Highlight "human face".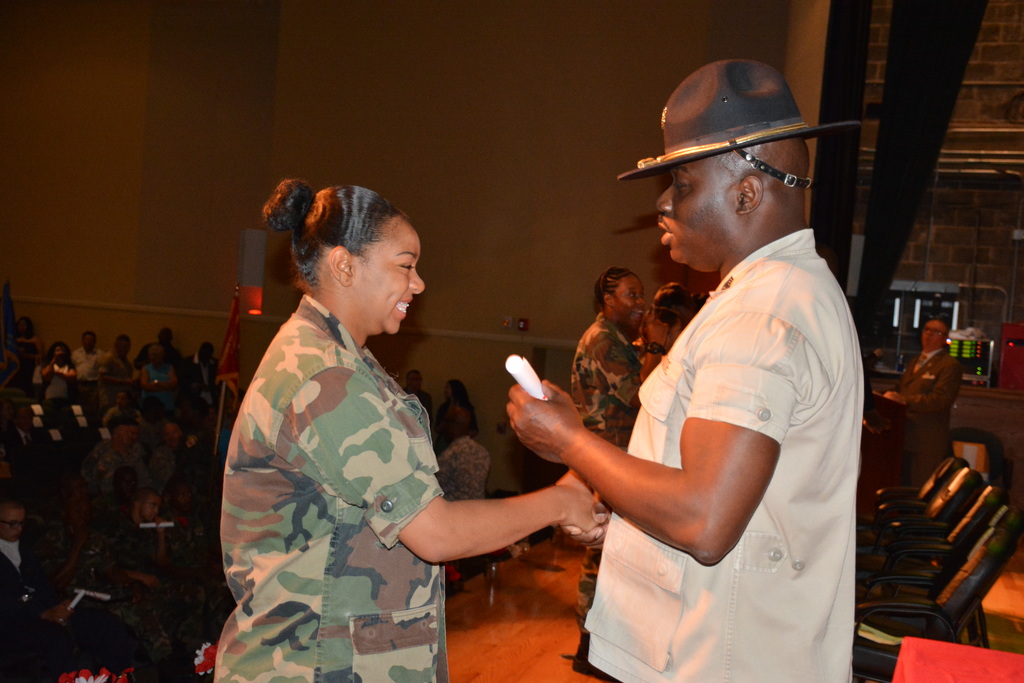
Highlighted region: l=610, t=277, r=646, b=331.
